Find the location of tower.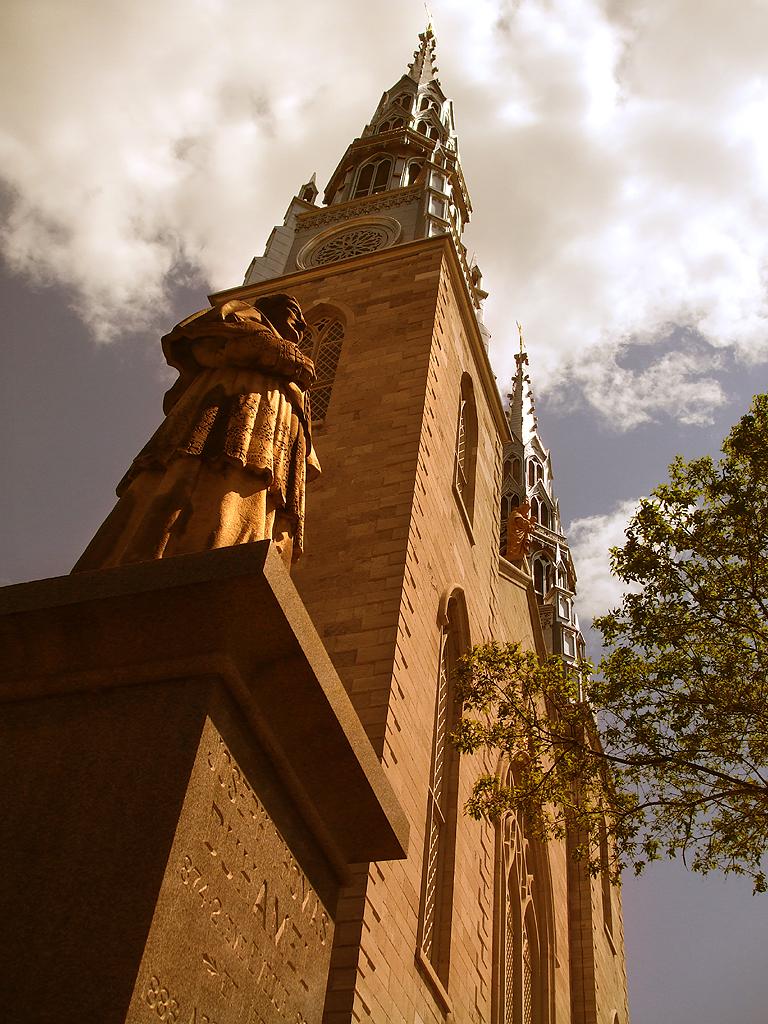
Location: l=61, t=0, r=619, b=966.
